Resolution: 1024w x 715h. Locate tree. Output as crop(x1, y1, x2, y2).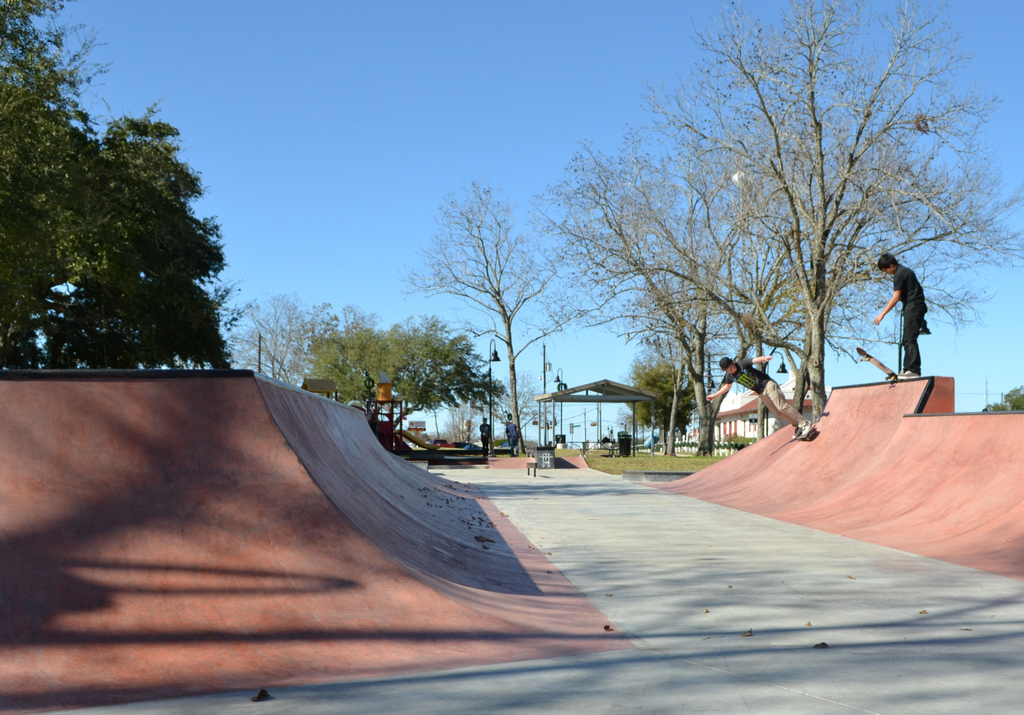
crop(0, 0, 131, 374).
